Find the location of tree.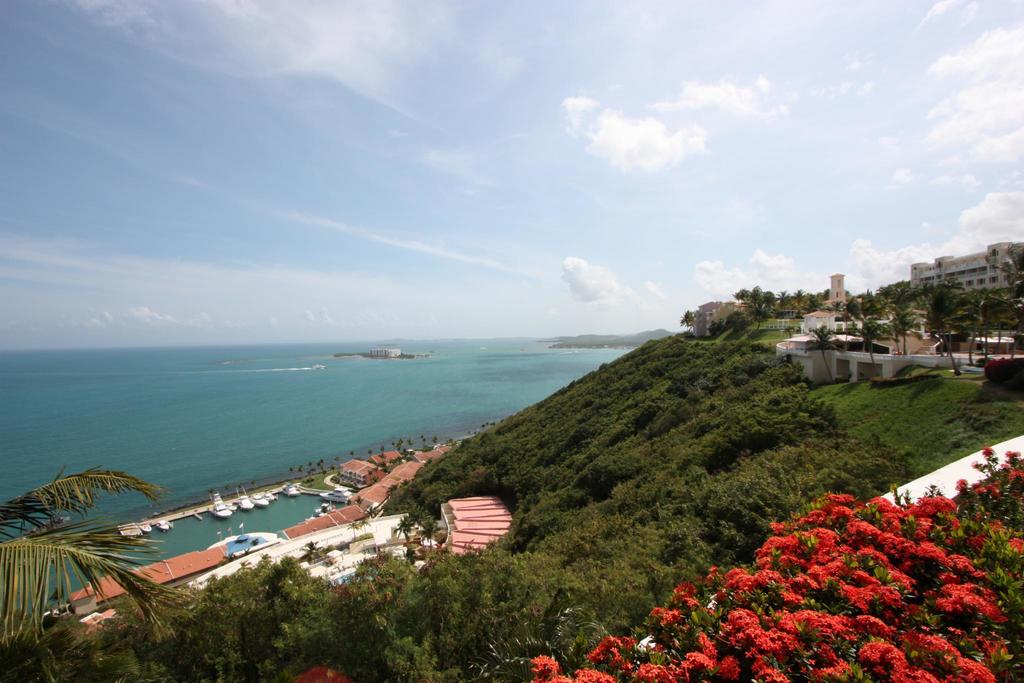
Location: <bbox>0, 459, 166, 682</bbox>.
